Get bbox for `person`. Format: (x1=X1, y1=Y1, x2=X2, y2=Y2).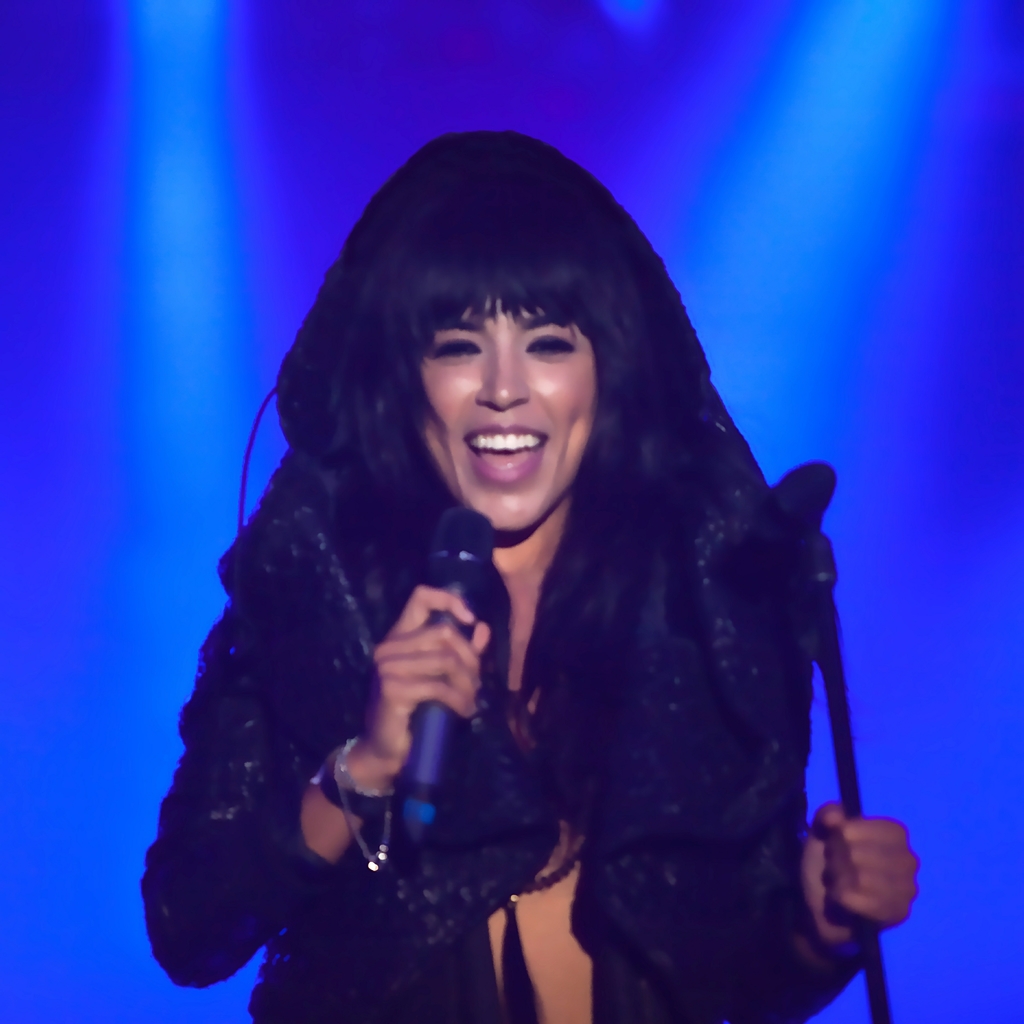
(x1=140, y1=131, x2=924, y2=1023).
